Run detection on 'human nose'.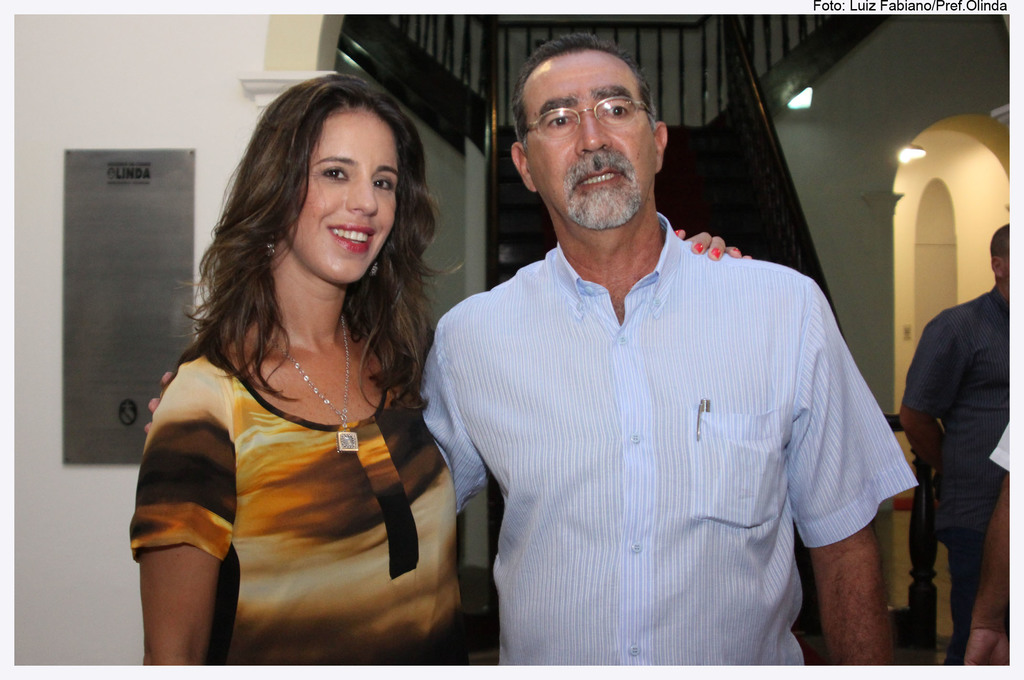
Result: crop(572, 106, 612, 154).
